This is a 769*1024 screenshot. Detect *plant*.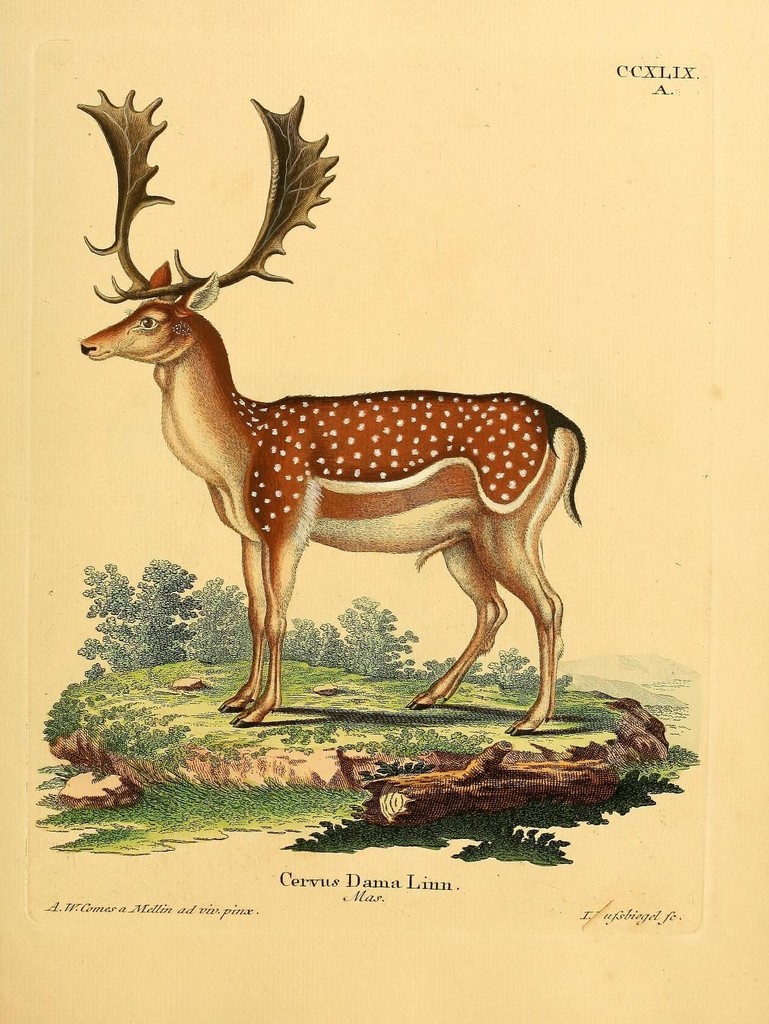
[left=447, top=816, right=568, bottom=867].
